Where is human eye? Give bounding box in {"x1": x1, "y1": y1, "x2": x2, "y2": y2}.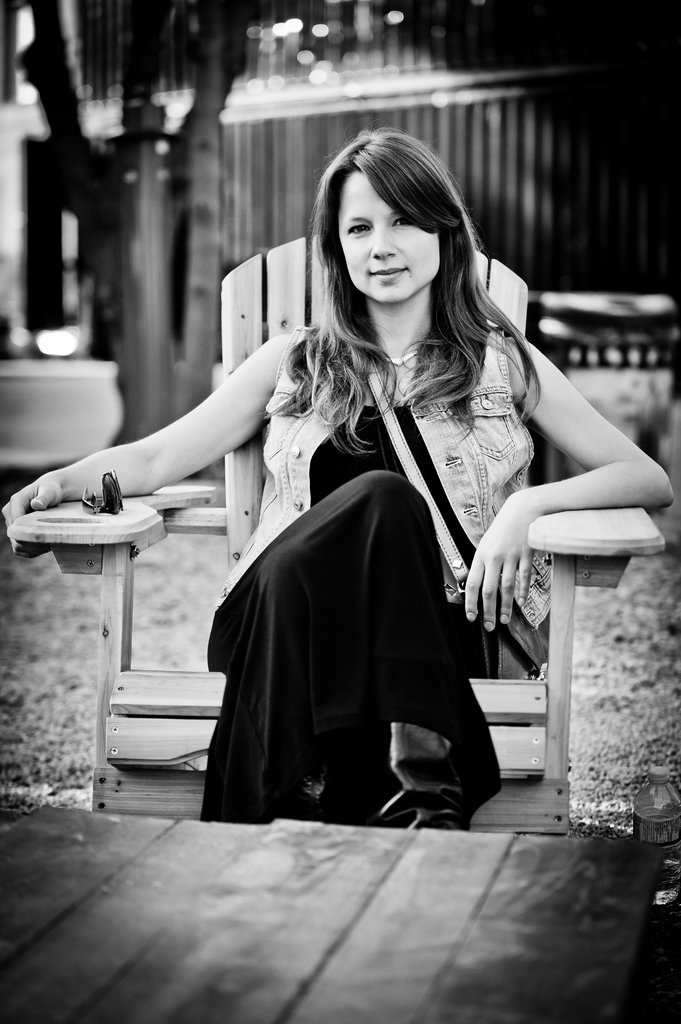
{"x1": 392, "y1": 216, "x2": 419, "y2": 228}.
